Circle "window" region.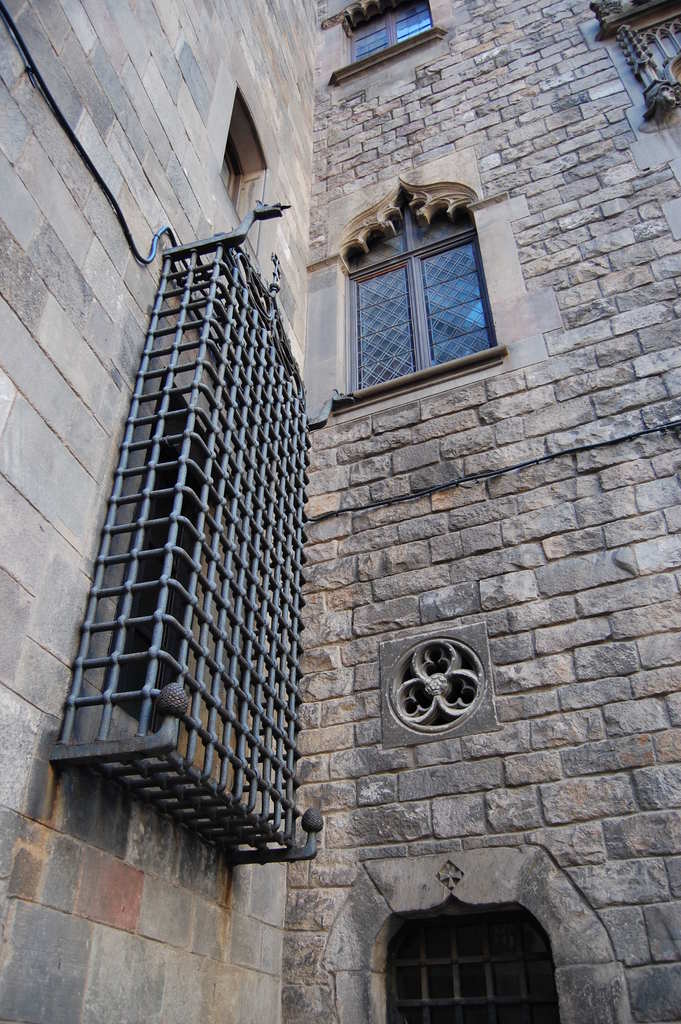
Region: <bbox>338, 182, 502, 382</bbox>.
